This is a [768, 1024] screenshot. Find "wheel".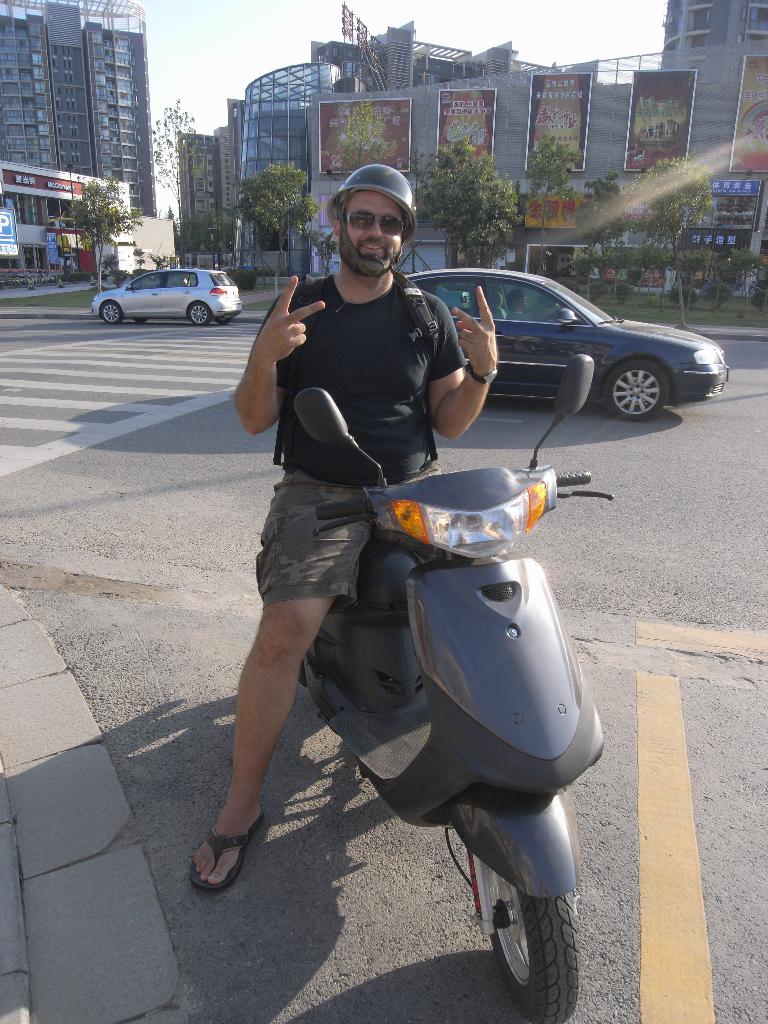
Bounding box: Rect(139, 319, 148, 326).
